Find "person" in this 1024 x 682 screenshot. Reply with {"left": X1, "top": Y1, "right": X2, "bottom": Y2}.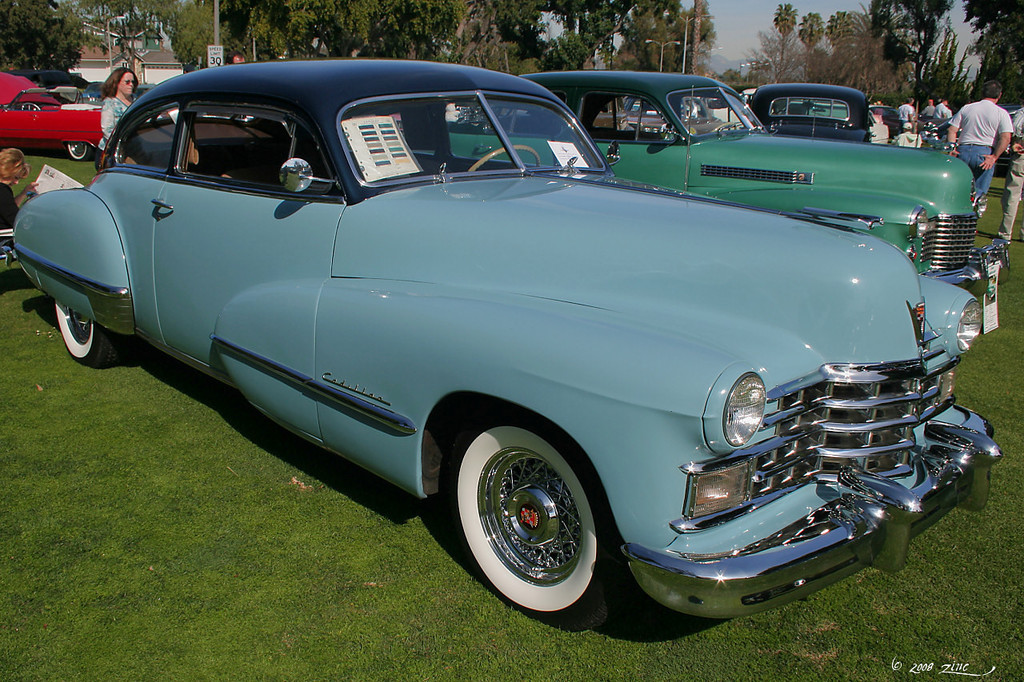
{"left": 899, "top": 108, "right": 931, "bottom": 154}.
